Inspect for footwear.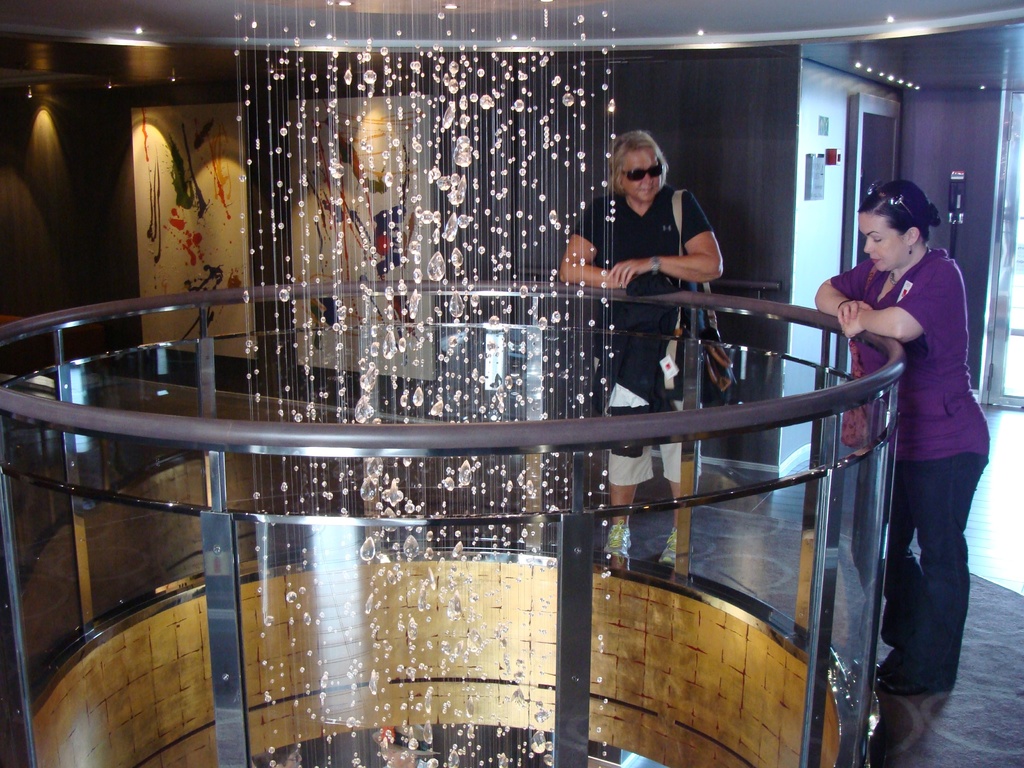
Inspection: bbox(875, 580, 915, 668).
